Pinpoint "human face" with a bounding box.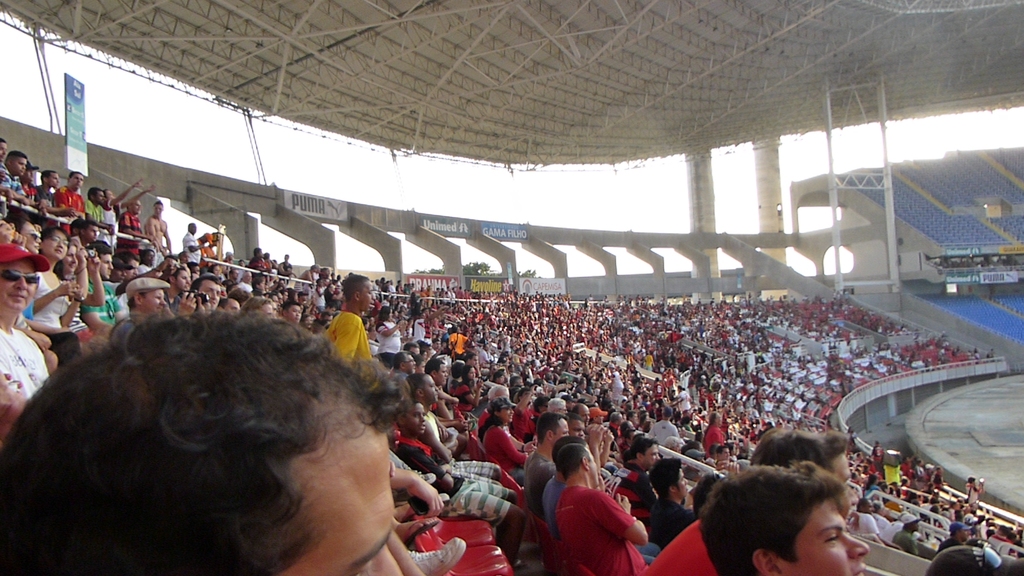
box=[173, 263, 193, 294].
